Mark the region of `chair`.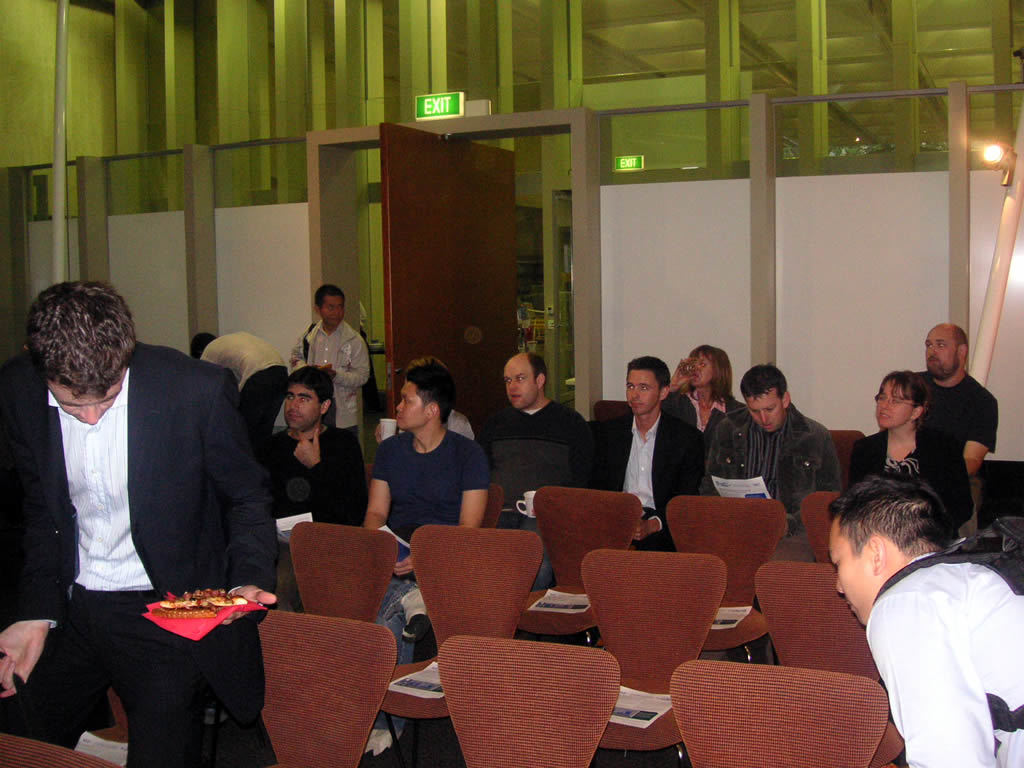
Region: bbox(590, 397, 632, 424).
